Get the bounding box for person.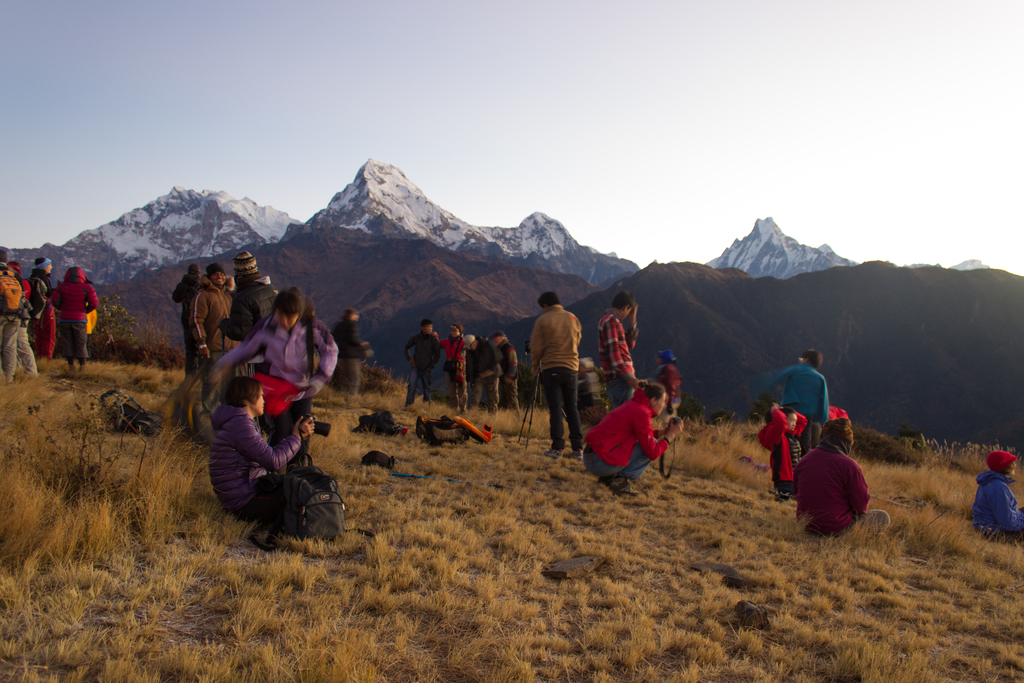
<bbox>407, 322, 438, 413</bbox>.
